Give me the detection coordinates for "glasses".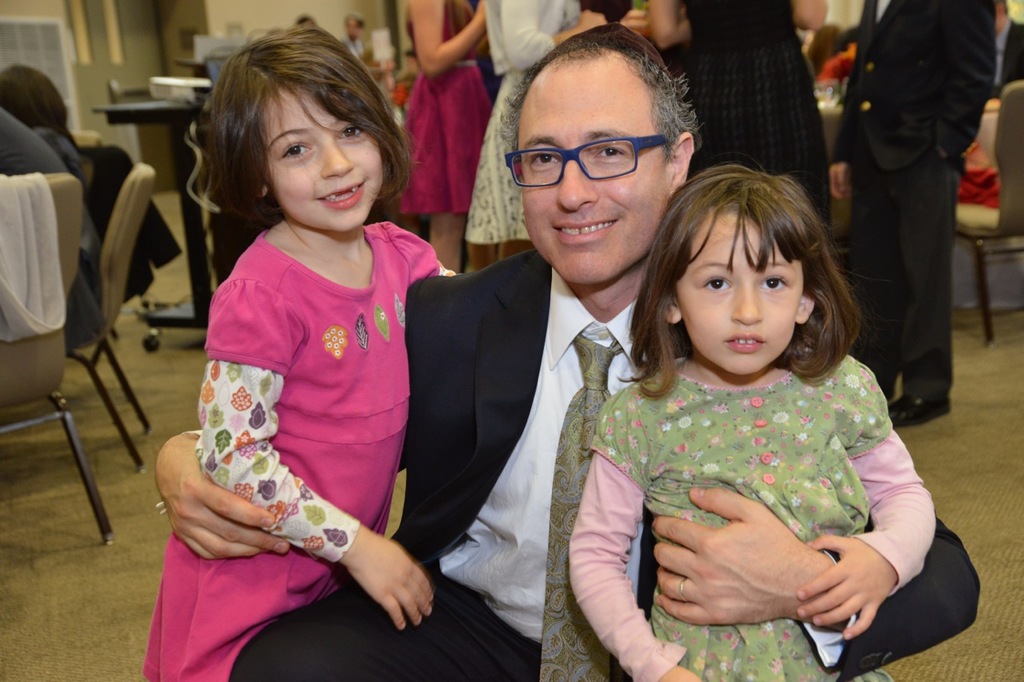
(x1=505, y1=132, x2=671, y2=190).
